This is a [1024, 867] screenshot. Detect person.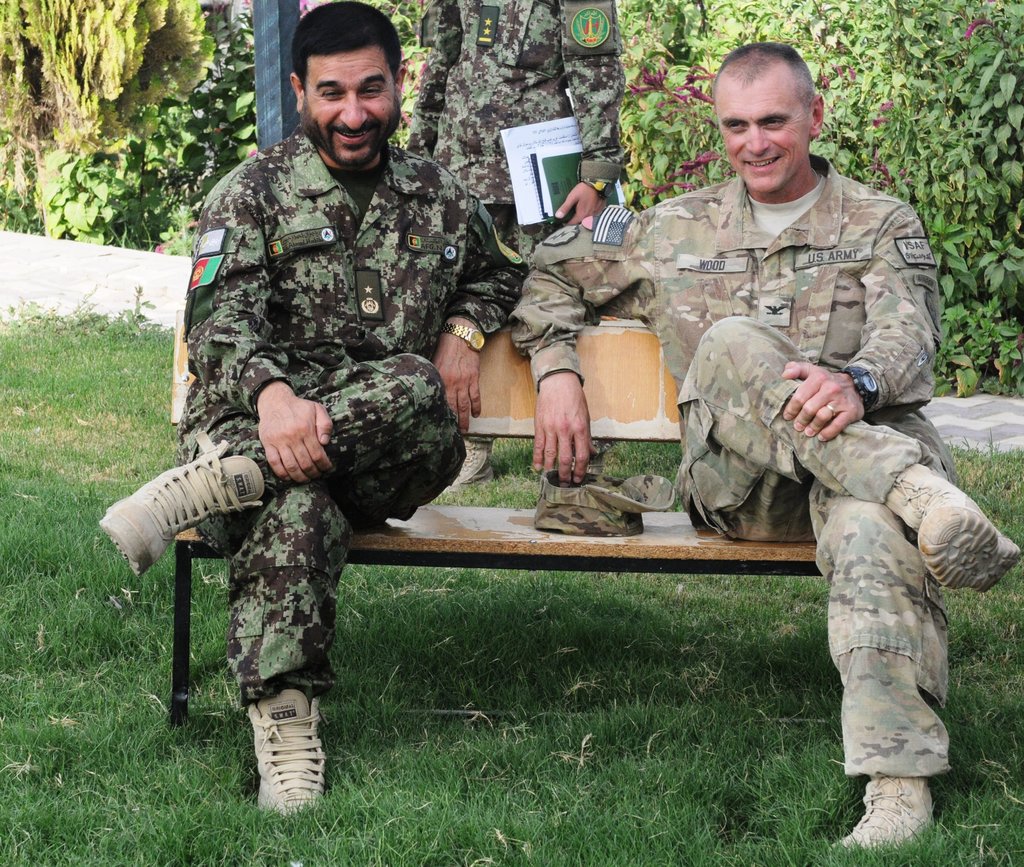
l=102, t=0, r=526, b=820.
